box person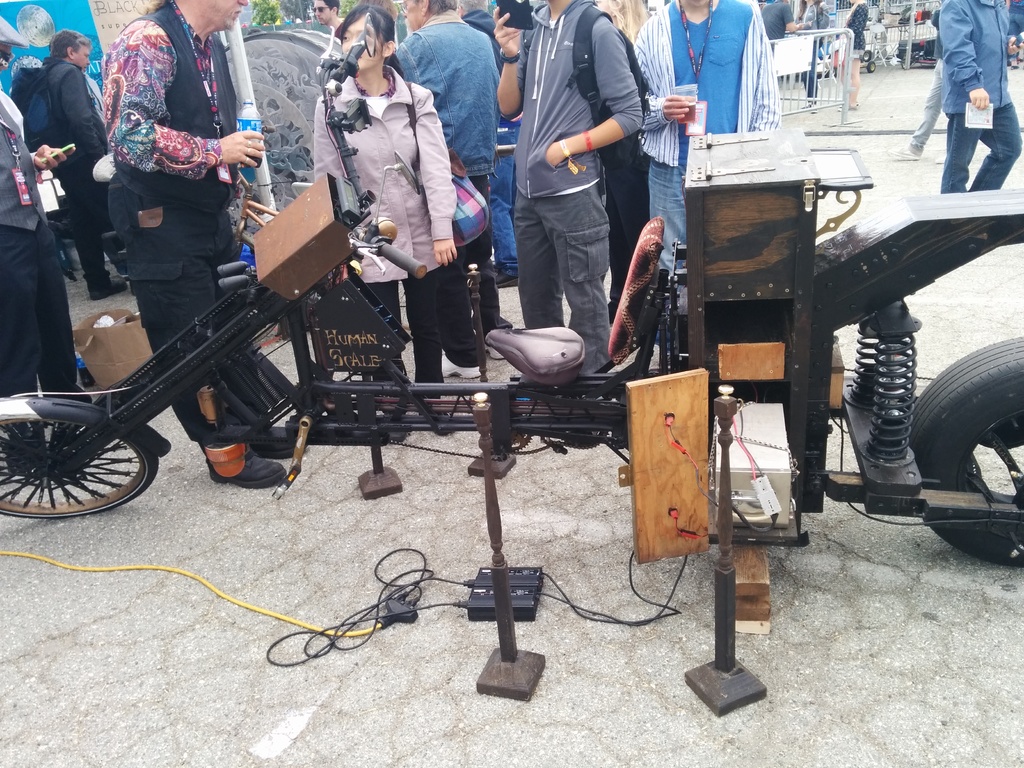
bbox=(932, 0, 1023, 192)
